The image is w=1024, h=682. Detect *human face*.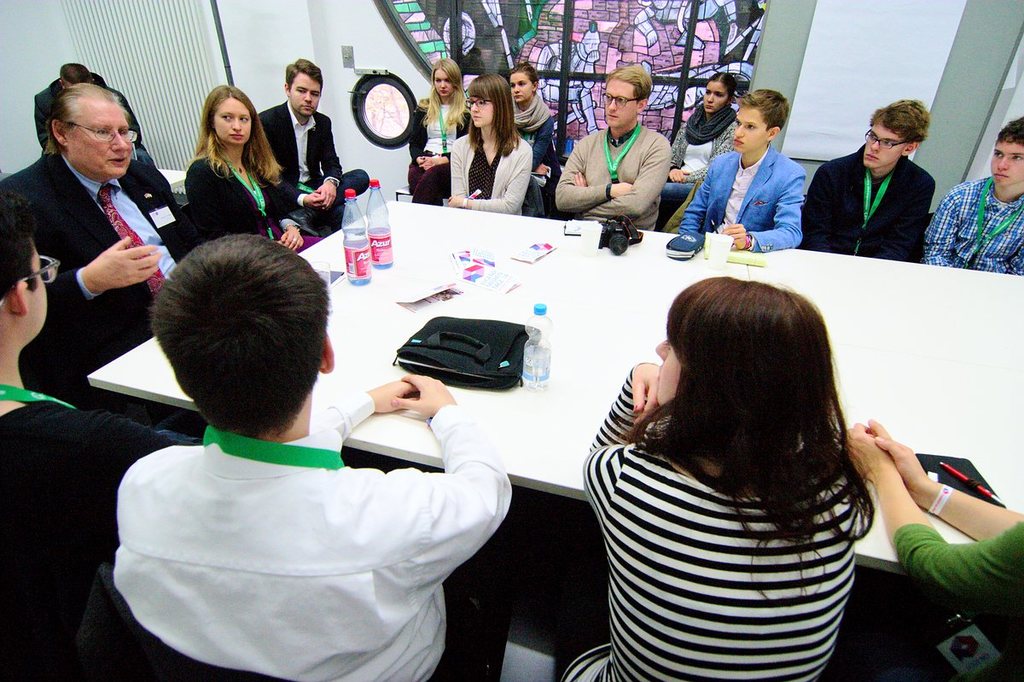
Detection: (x1=861, y1=121, x2=905, y2=171).
